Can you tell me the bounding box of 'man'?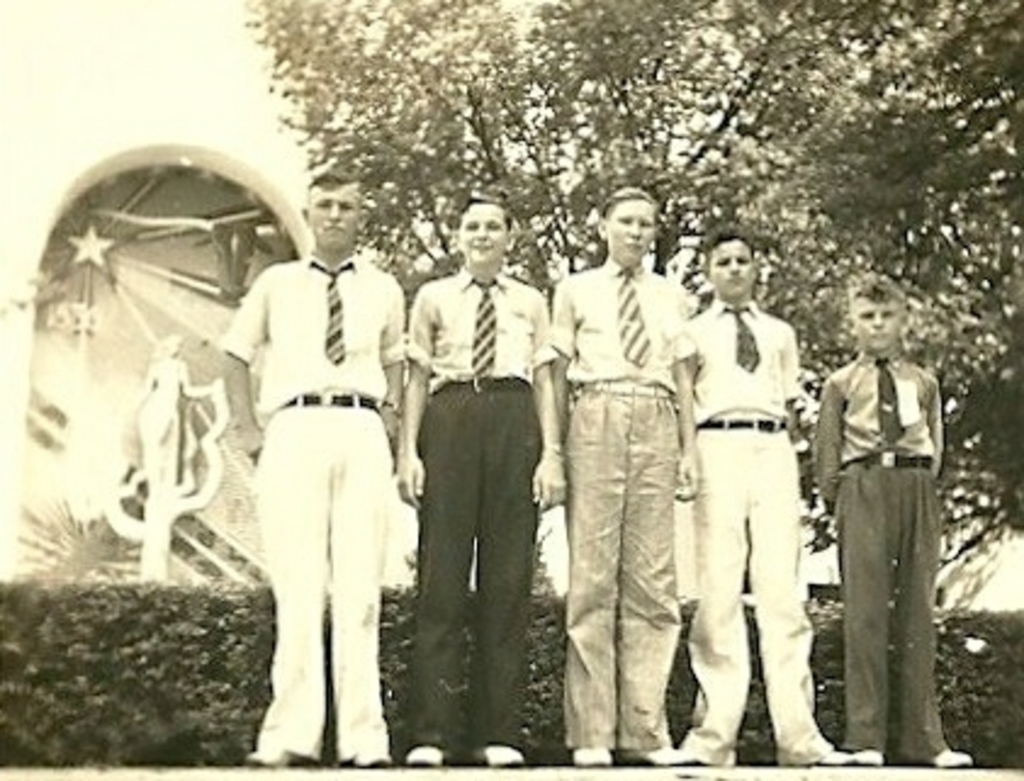
<box>550,187,701,769</box>.
